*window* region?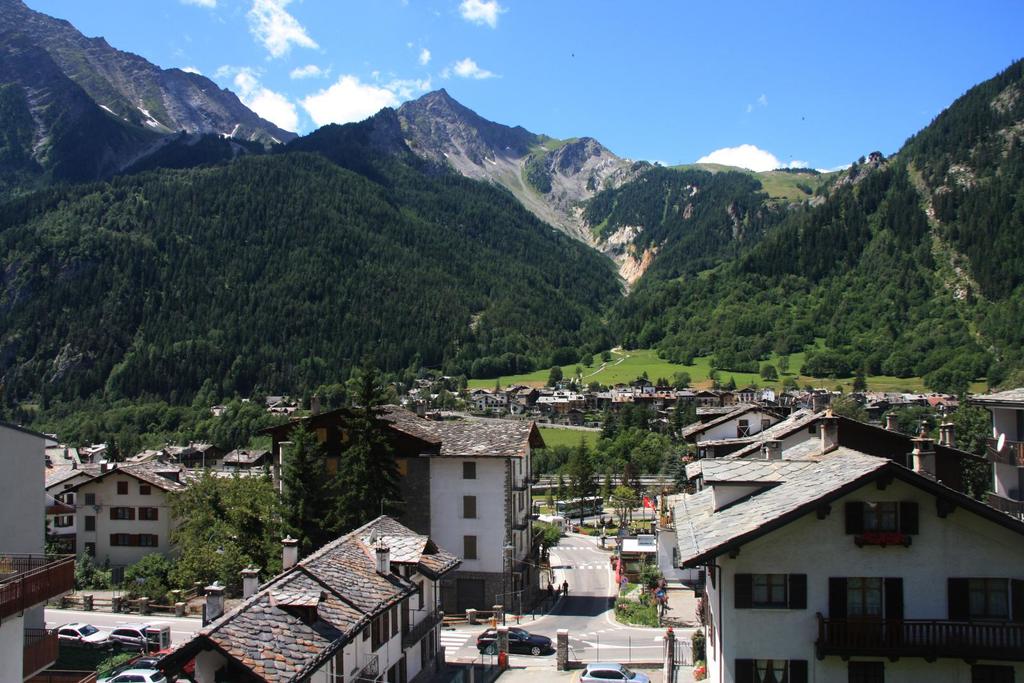
box(81, 514, 93, 534)
